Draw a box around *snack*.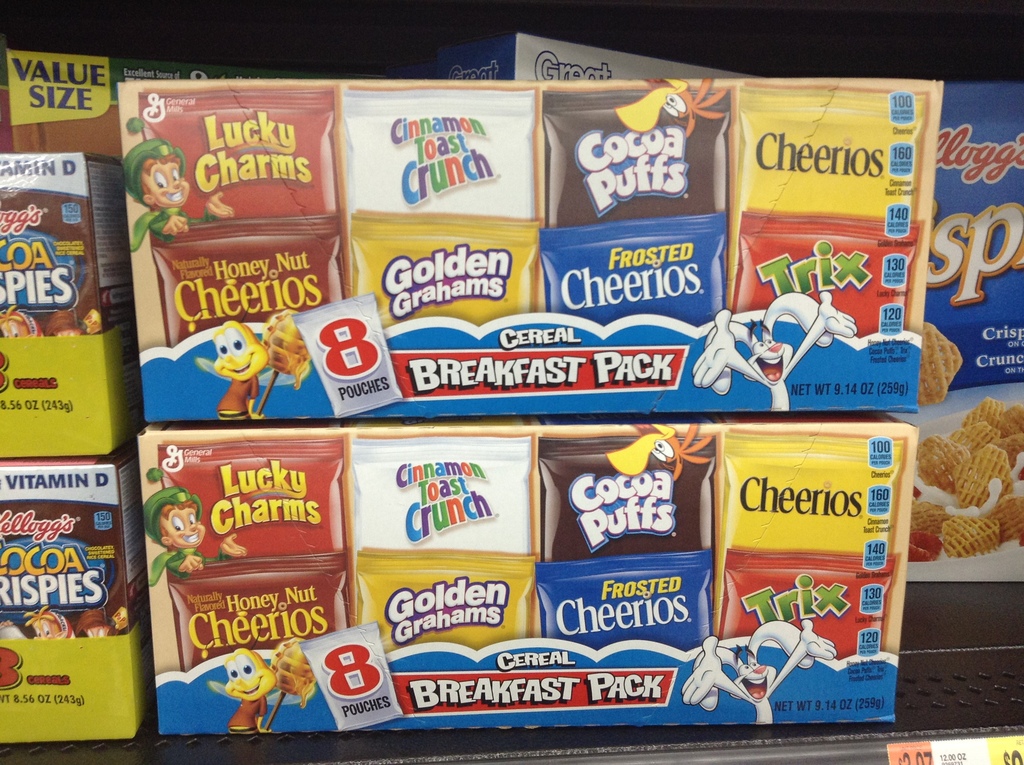
x1=904 y1=435 x2=976 y2=492.
